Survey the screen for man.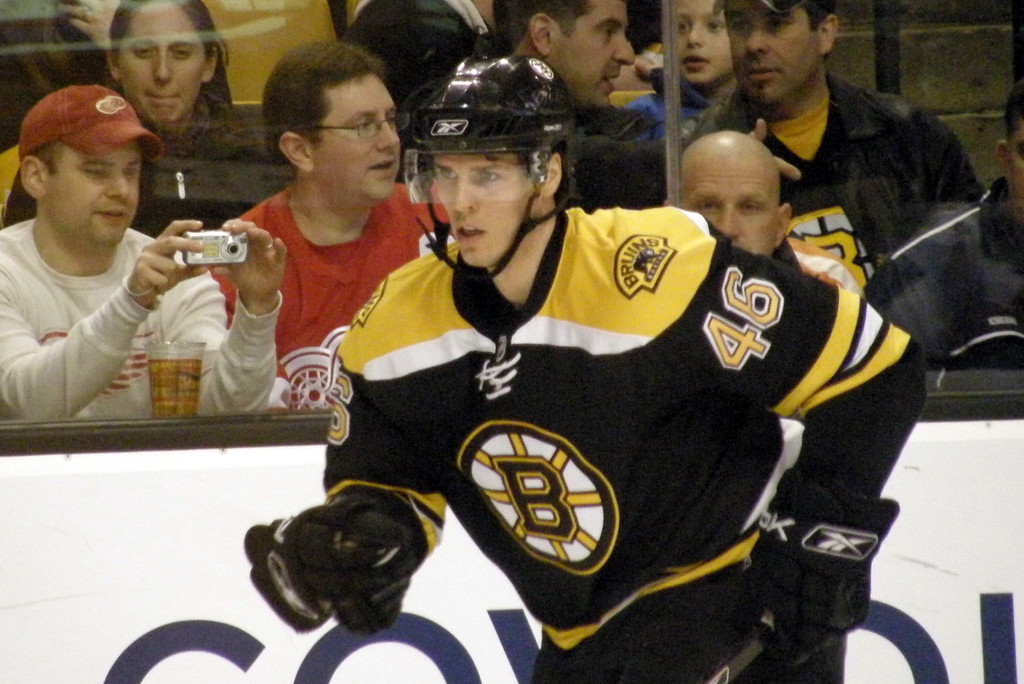
Survey found: {"left": 870, "top": 76, "right": 1023, "bottom": 371}.
